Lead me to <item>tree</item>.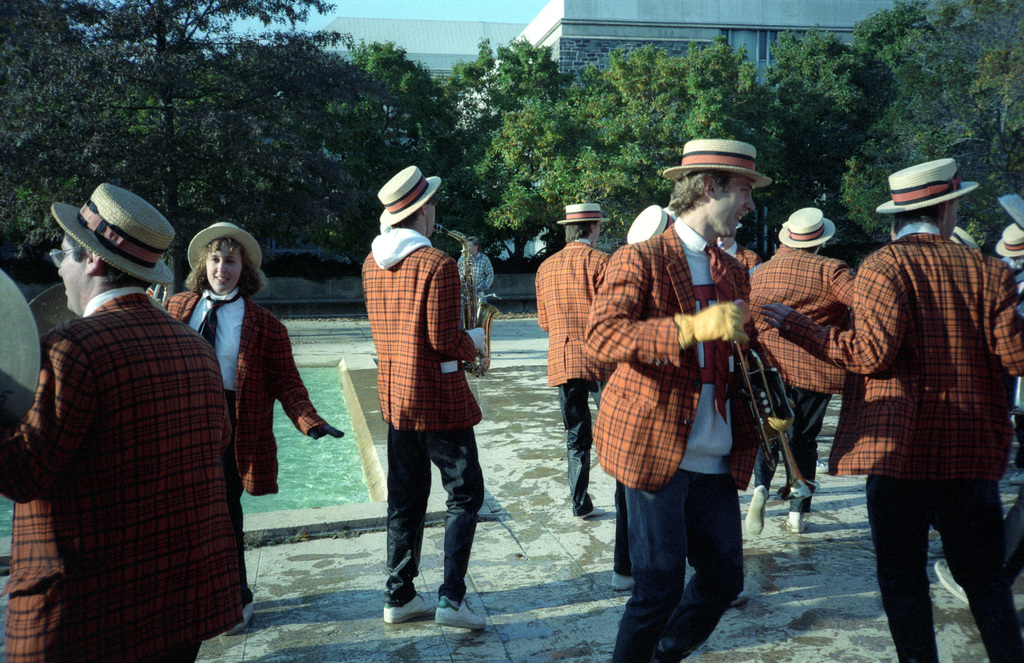
Lead to detection(849, 148, 888, 249).
